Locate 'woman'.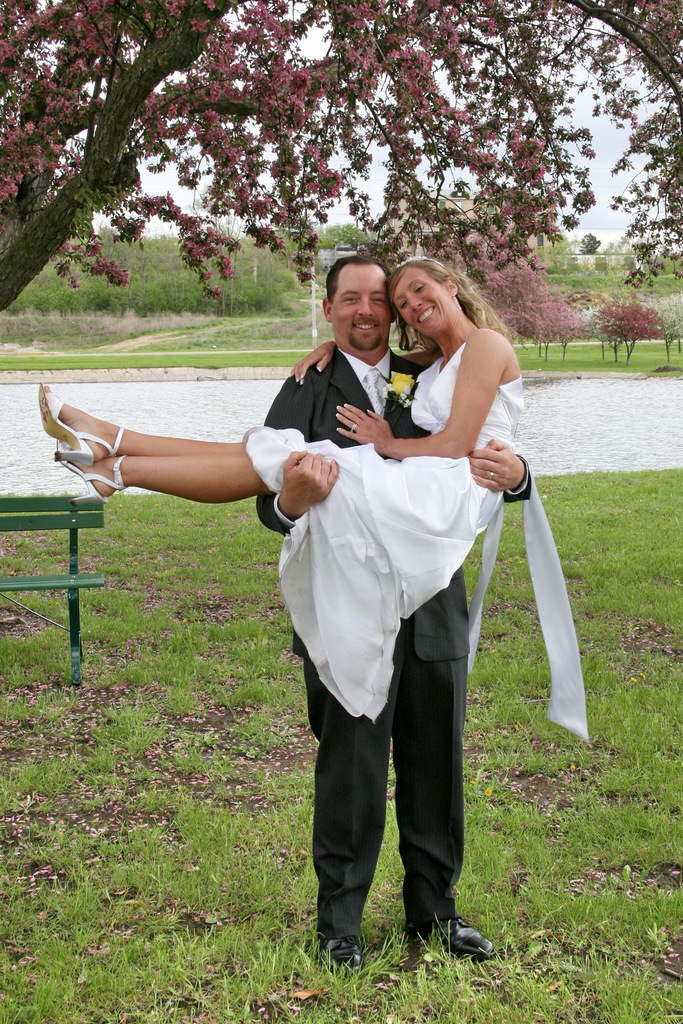
Bounding box: <box>35,244,520,726</box>.
